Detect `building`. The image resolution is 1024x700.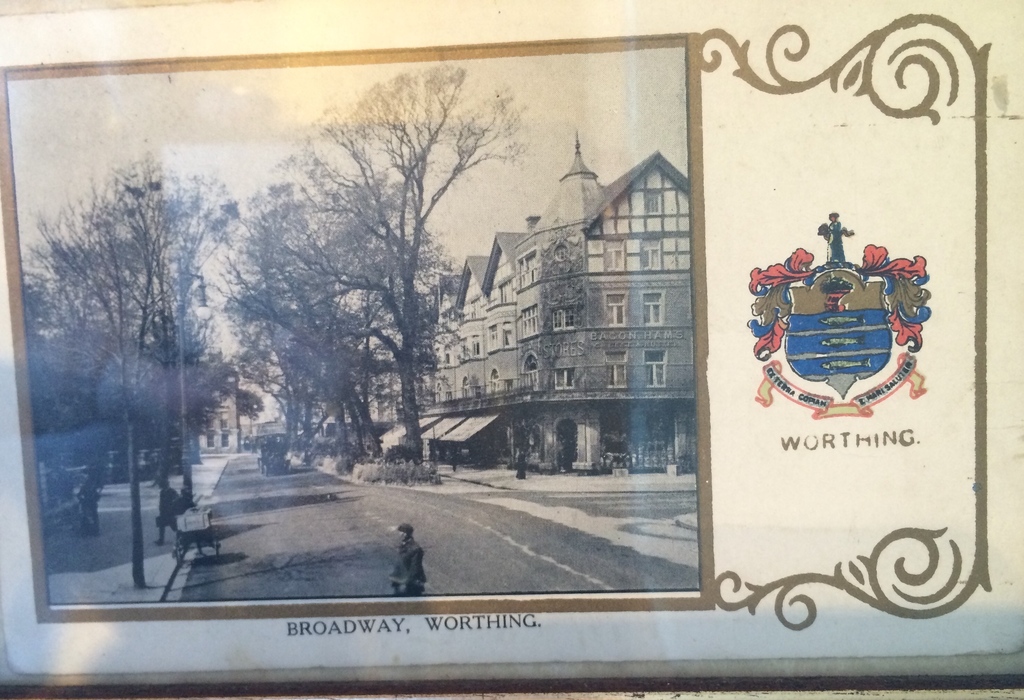
<bbox>196, 379, 241, 453</bbox>.
